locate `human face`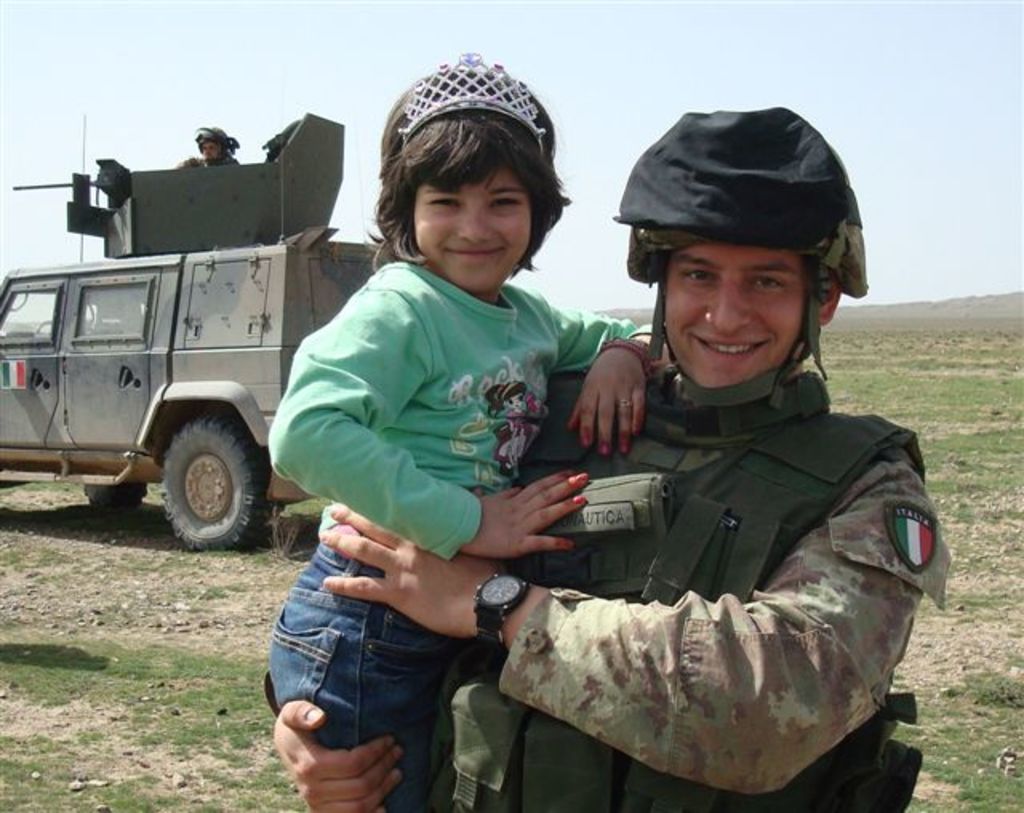
{"x1": 413, "y1": 166, "x2": 530, "y2": 294}
